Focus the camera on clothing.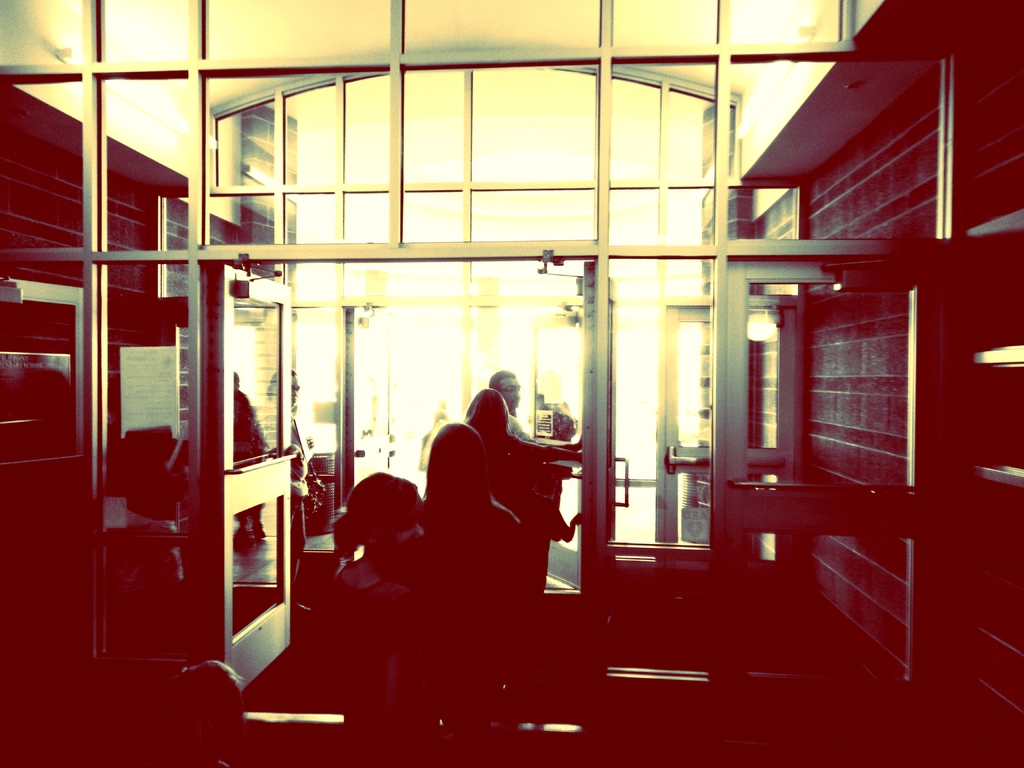
Focus region: x1=416, y1=495, x2=517, y2=599.
